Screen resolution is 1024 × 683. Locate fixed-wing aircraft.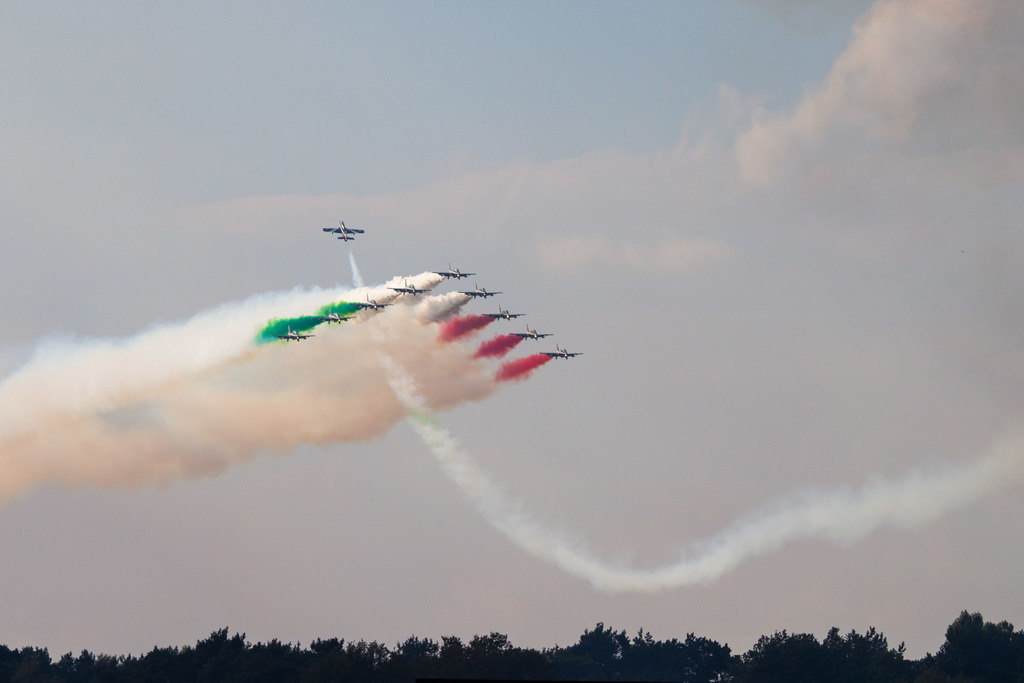
bbox=(269, 325, 314, 342).
